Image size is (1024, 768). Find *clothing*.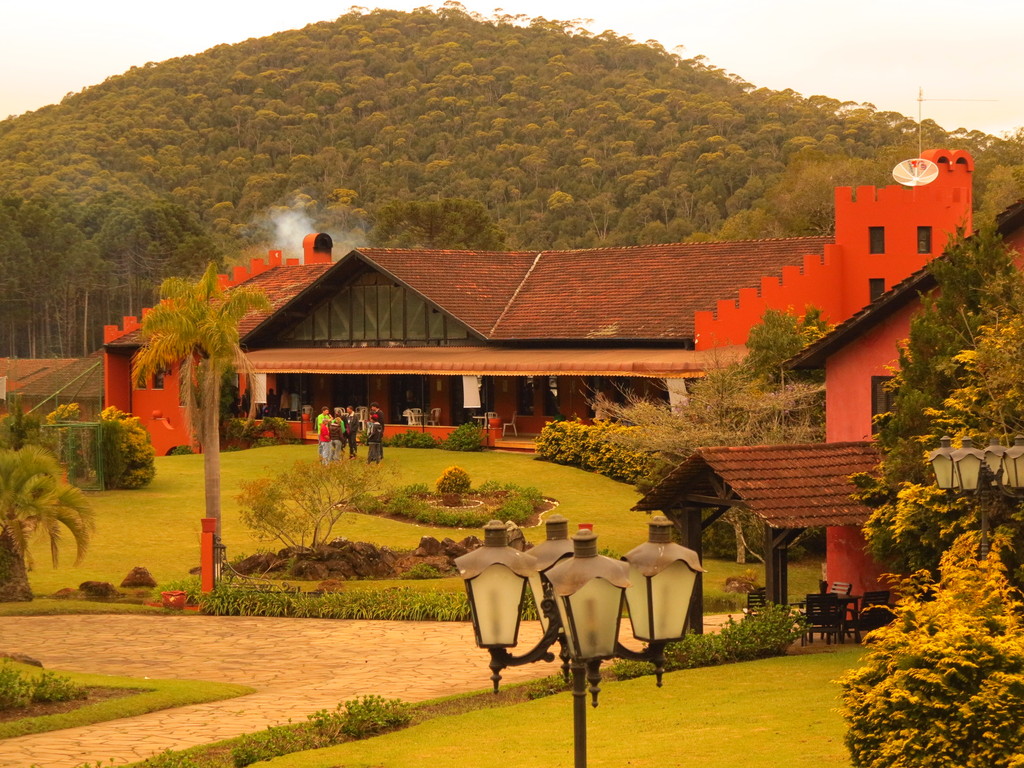
bbox(344, 410, 355, 446).
